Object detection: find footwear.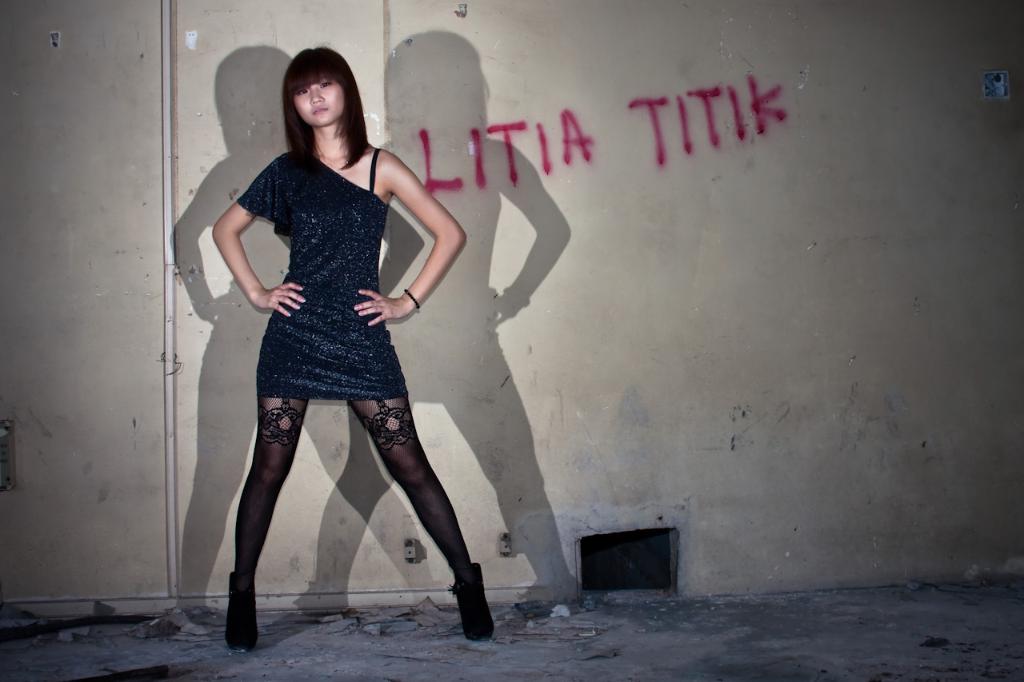
l=431, t=558, r=489, b=640.
